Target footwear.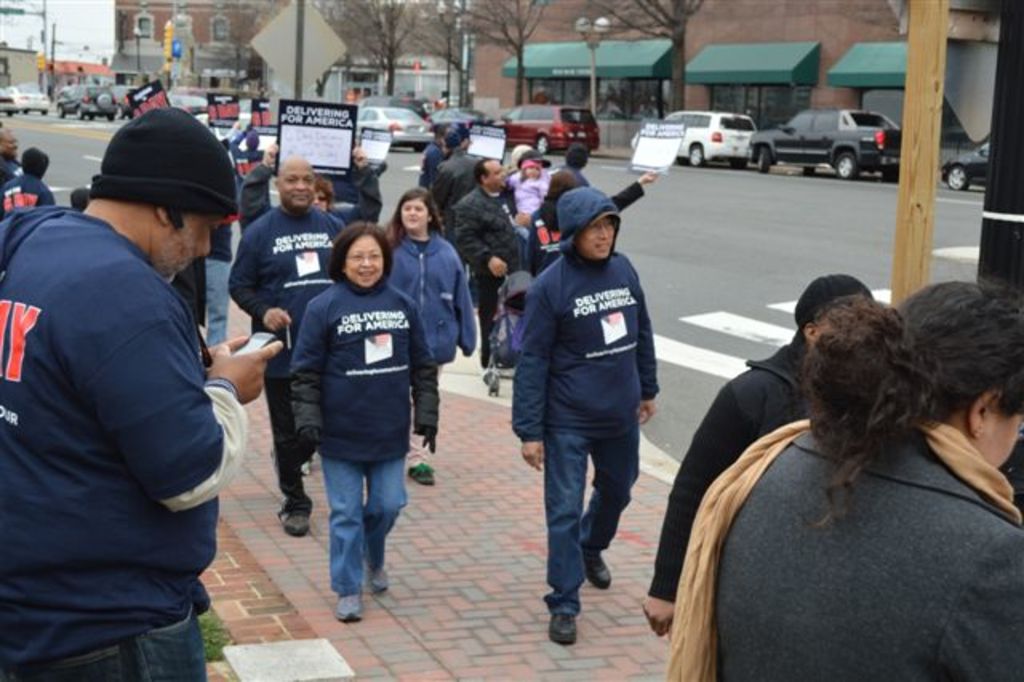
Target region: <region>333, 584, 363, 623</region>.
